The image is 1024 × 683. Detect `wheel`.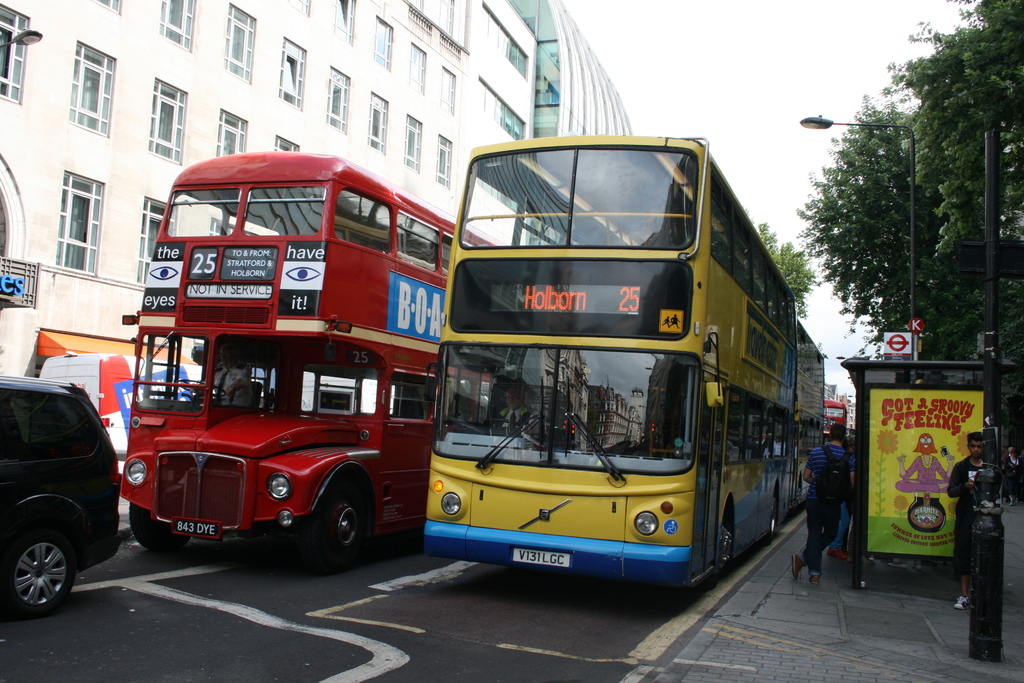
Detection: {"left": 292, "top": 482, "right": 374, "bottom": 566}.
